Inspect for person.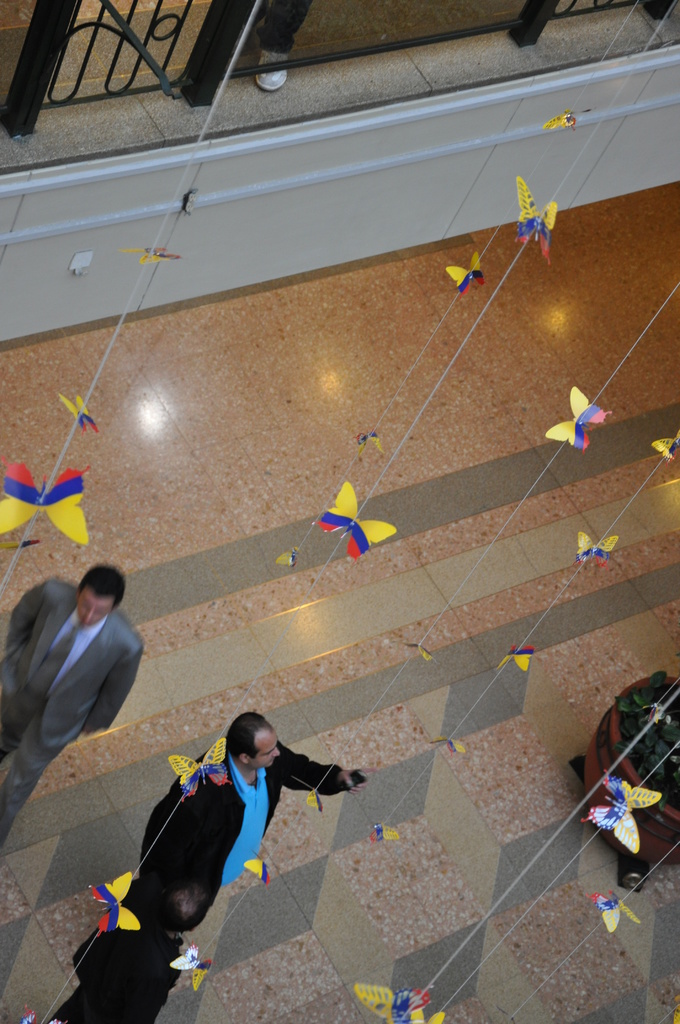
Inspection: [139,712,363,968].
